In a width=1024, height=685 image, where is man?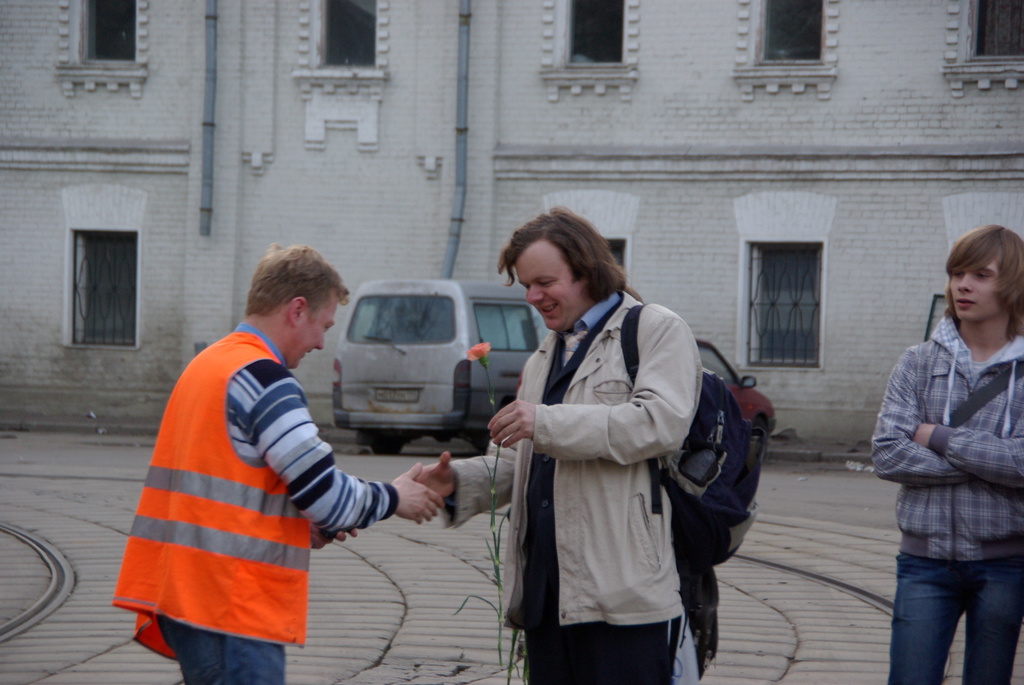
<bbox>478, 209, 739, 684</bbox>.
